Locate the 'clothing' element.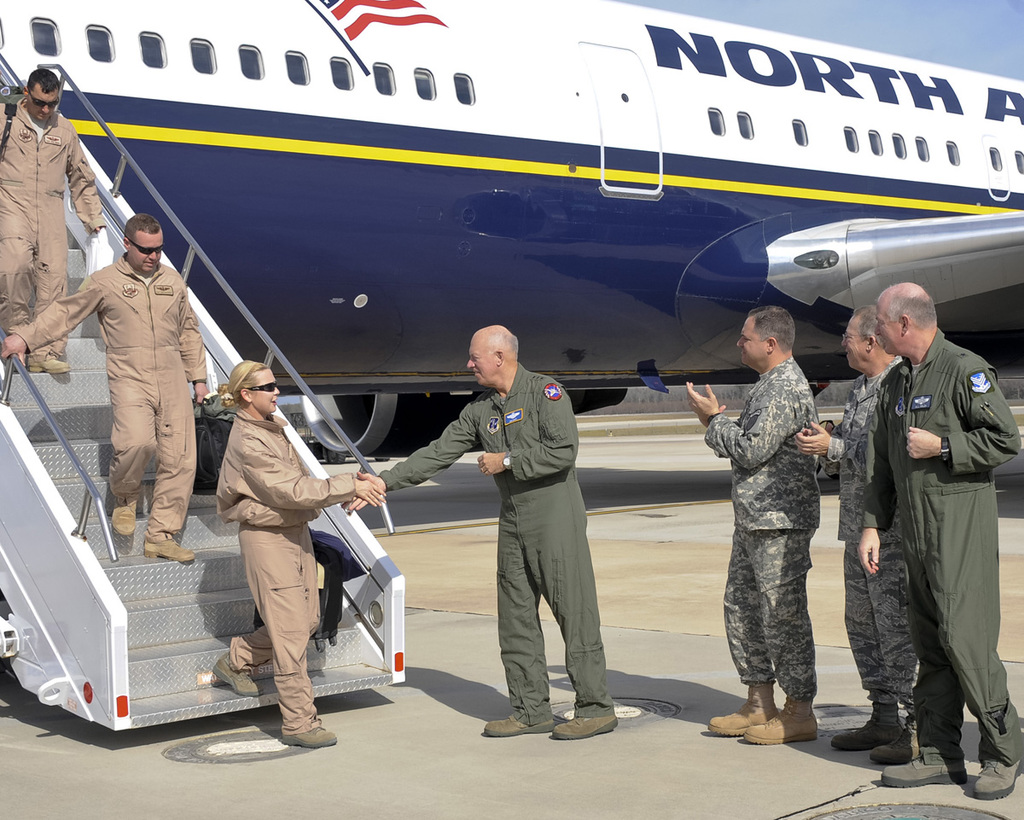
Element bbox: (x1=15, y1=247, x2=212, y2=548).
